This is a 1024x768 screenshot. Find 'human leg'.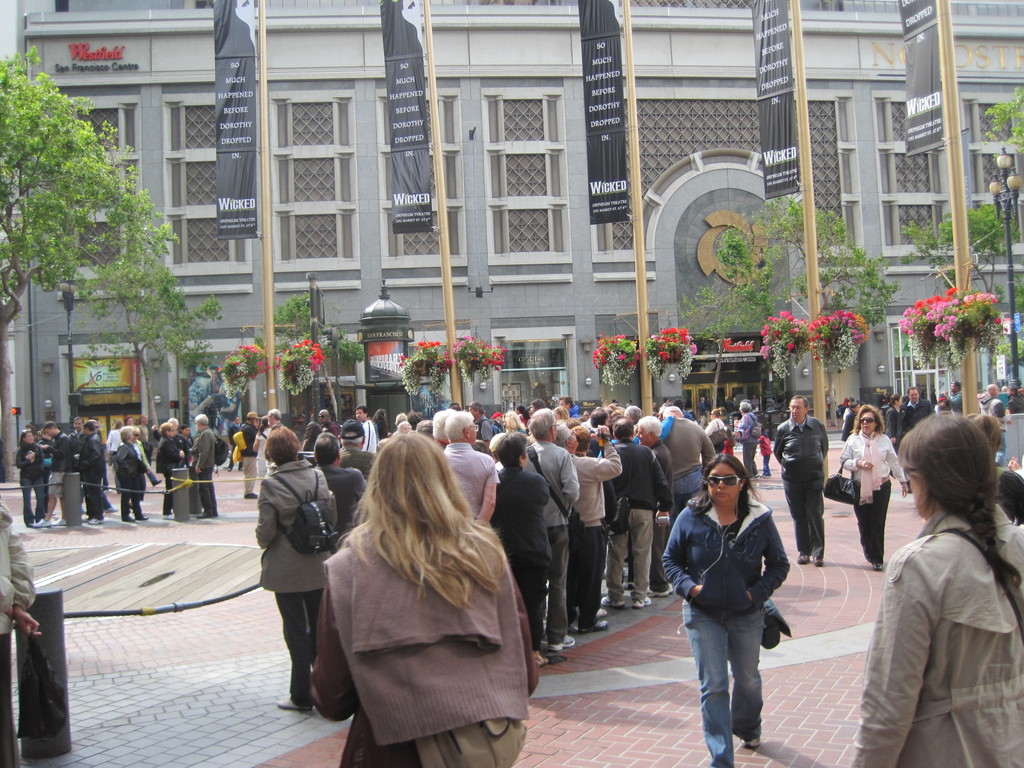
Bounding box: left=285, top=593, right=309, bottom=709.
